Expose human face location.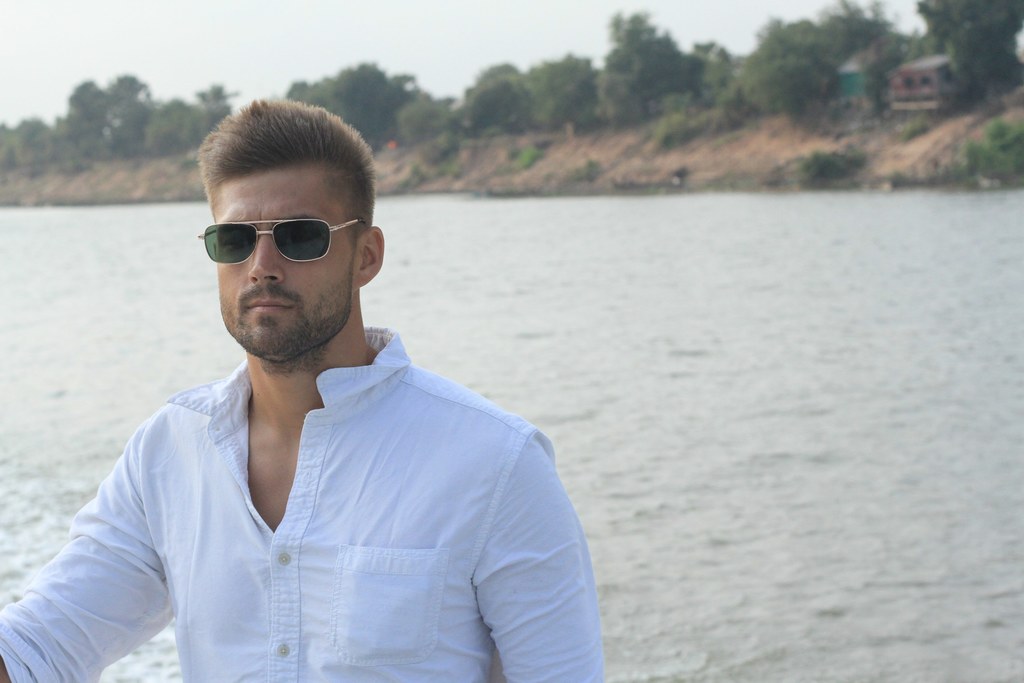
Exposed at box=[216, 174, 355, 356].
